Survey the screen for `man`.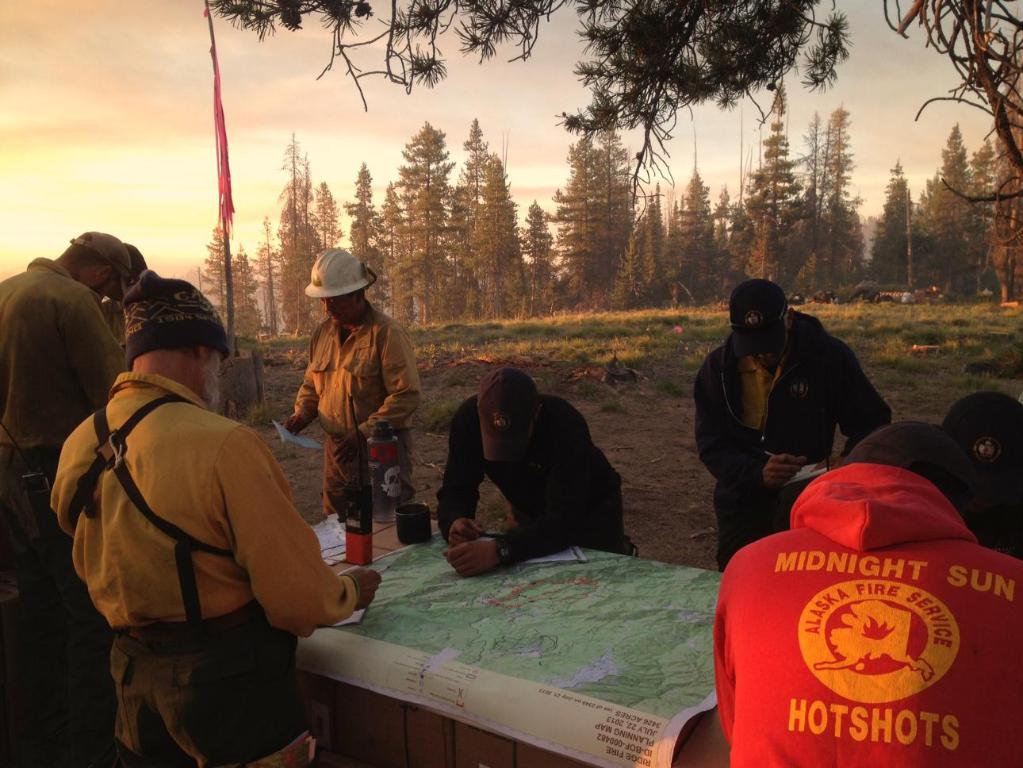
Survey found: (x1=280, y1=241, x2=423, y2=512).
